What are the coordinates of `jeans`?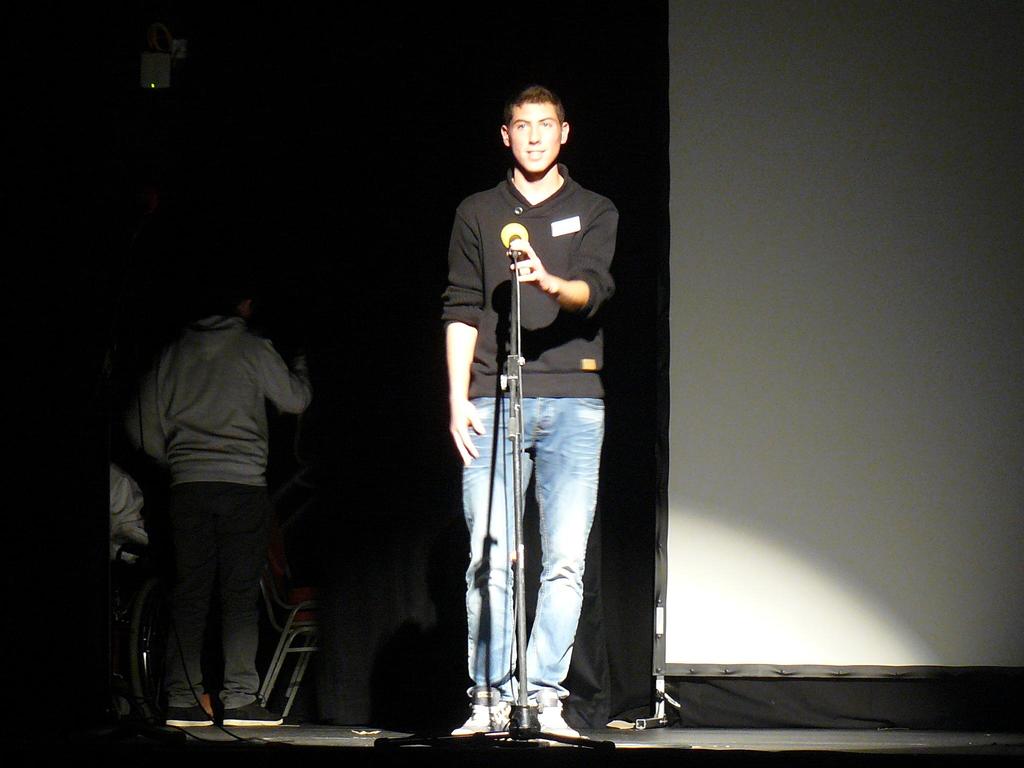
box(445, 385, 608, 706).
